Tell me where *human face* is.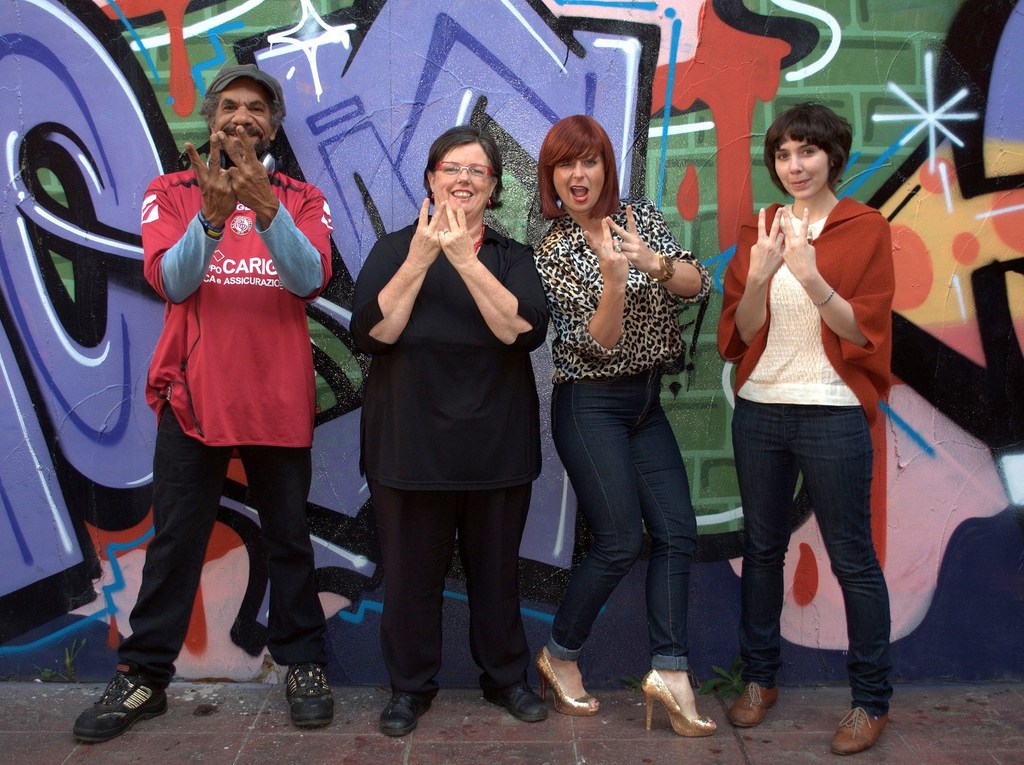
*human face* is at [774, 131, 830, 202].
